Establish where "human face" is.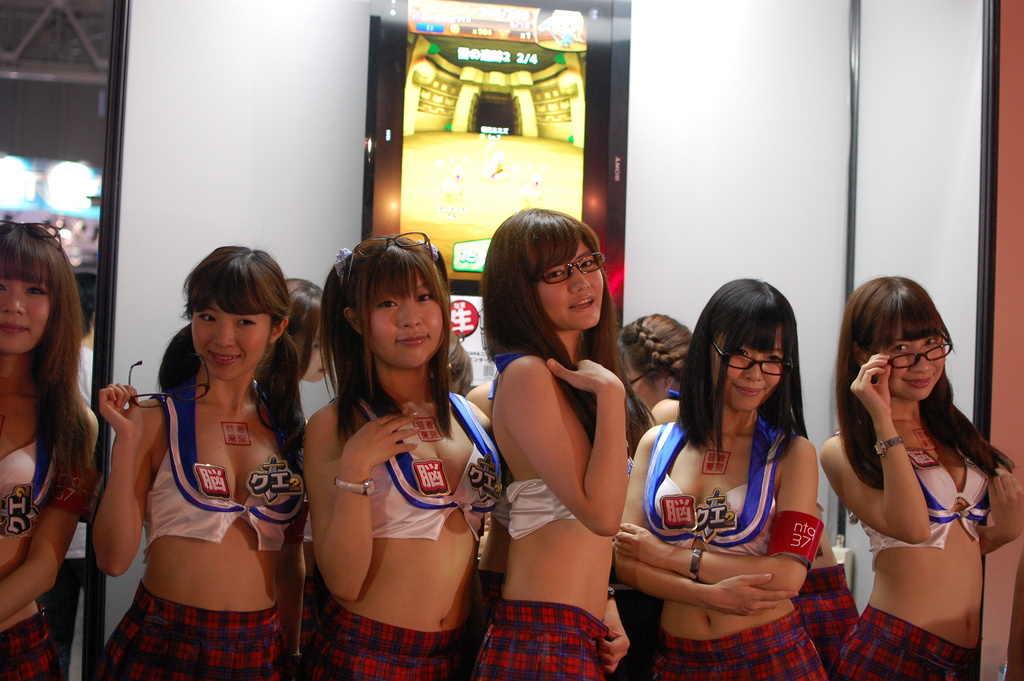
Established at 710 331 781 418.
